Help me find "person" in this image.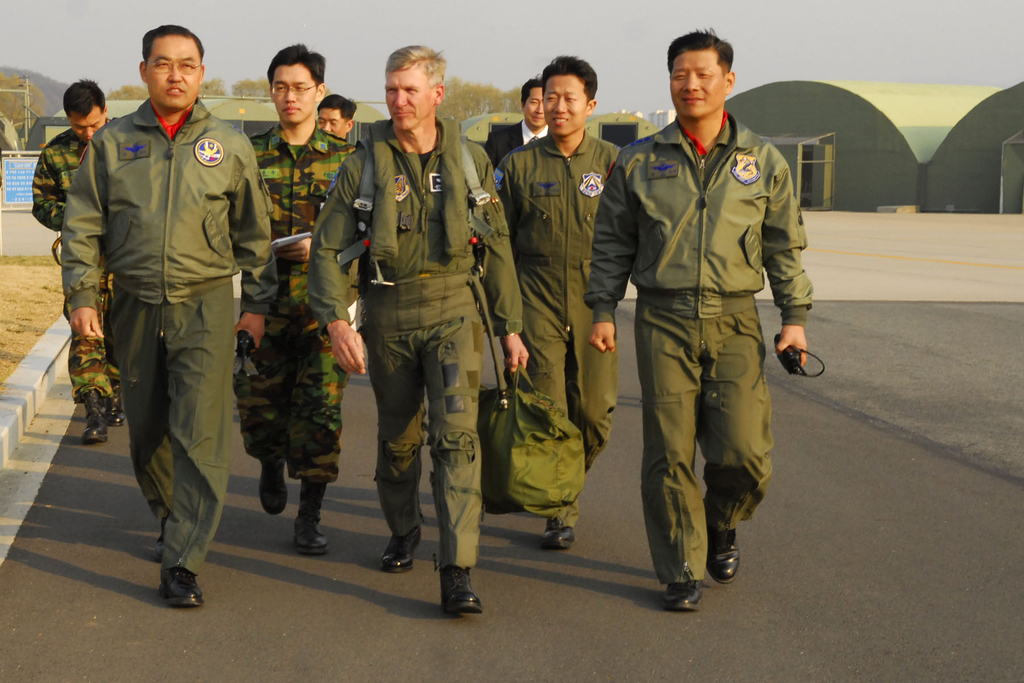
Found it: box=[581, 25, 813, 609].
